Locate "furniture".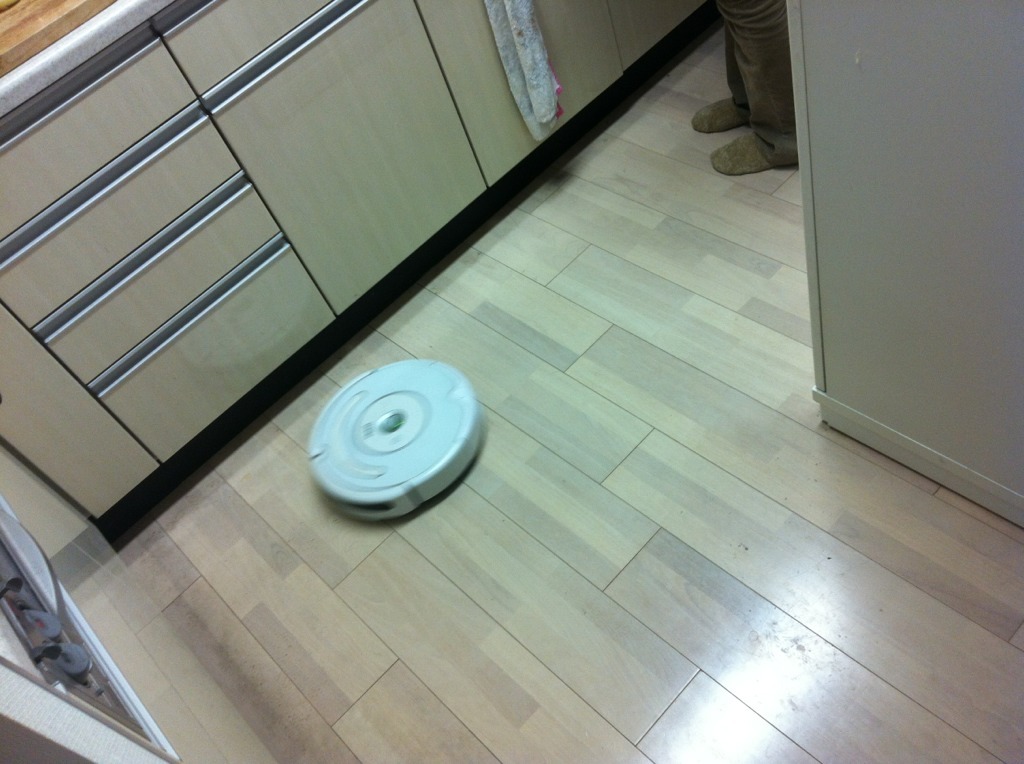
Bounding box: detection(785, 0, 1023, 530).
